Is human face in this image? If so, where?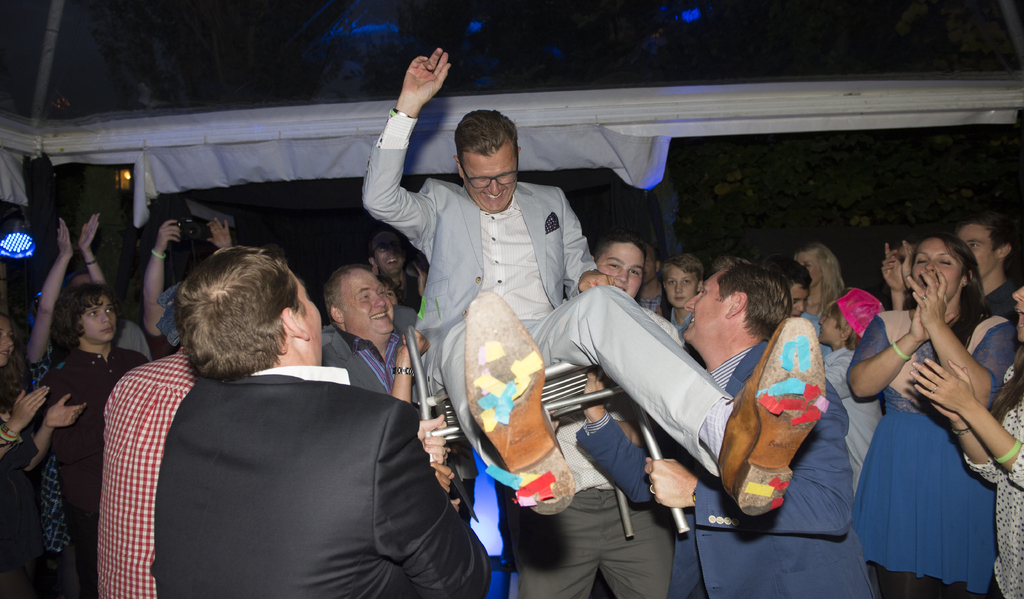
Yes, at 462 143 522 211.
